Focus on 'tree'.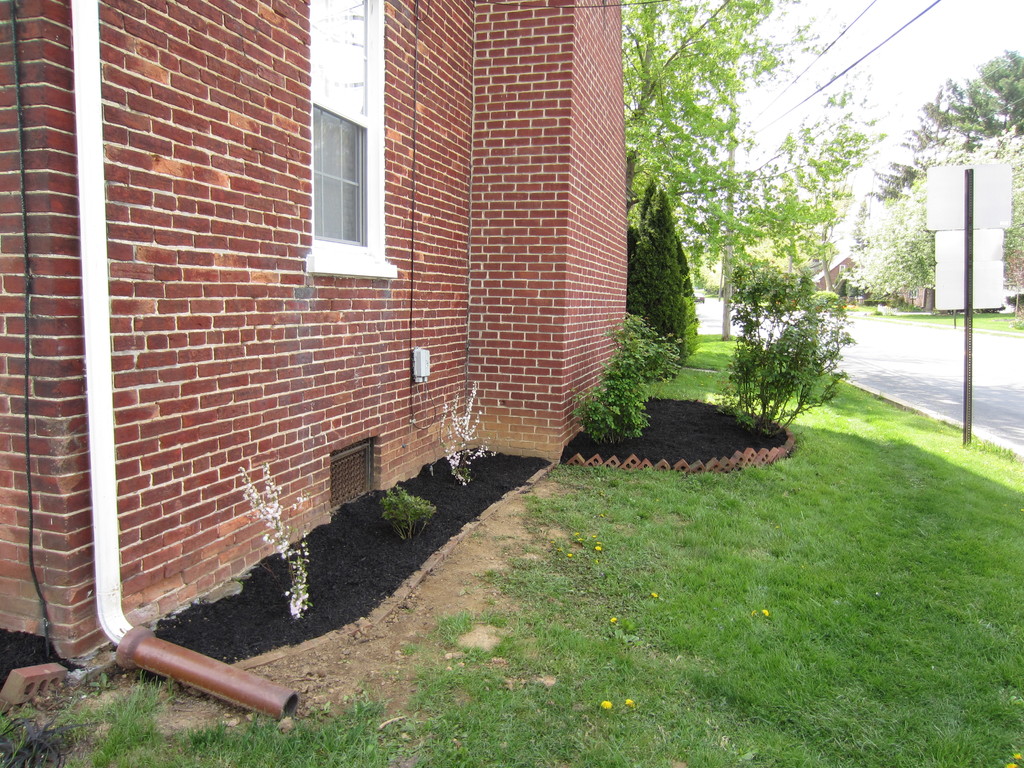
Focused at (left=605, top=0, right=793, bottom=361).
